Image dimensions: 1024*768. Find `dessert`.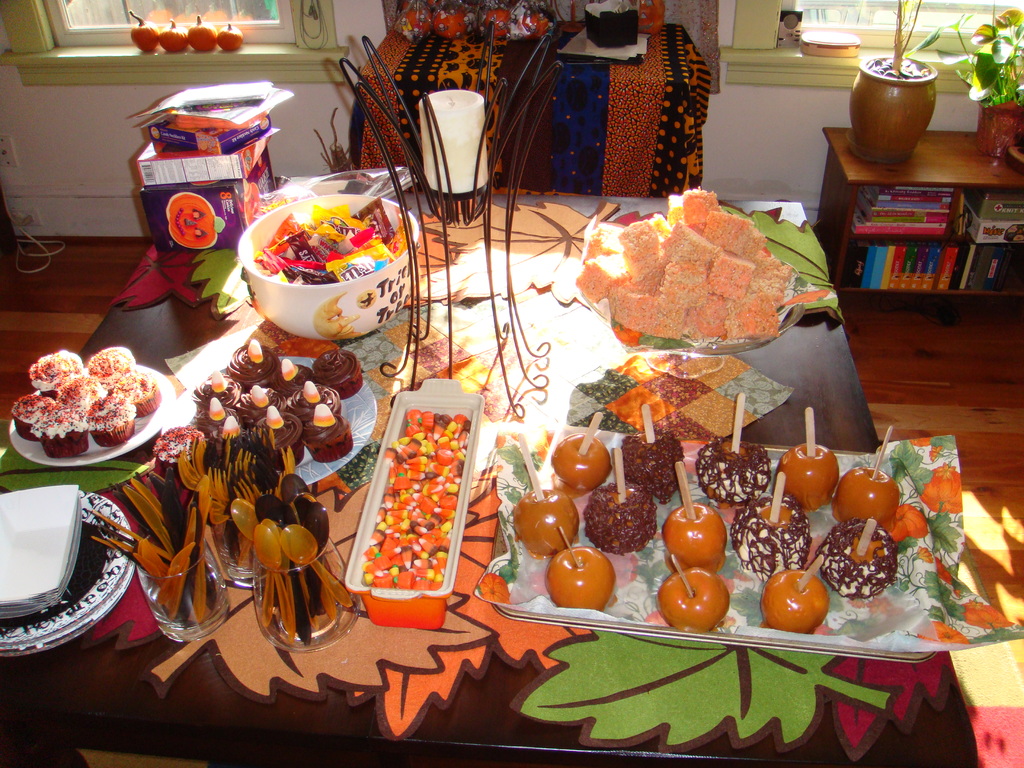
BBox(583, 481, 654, 553).
